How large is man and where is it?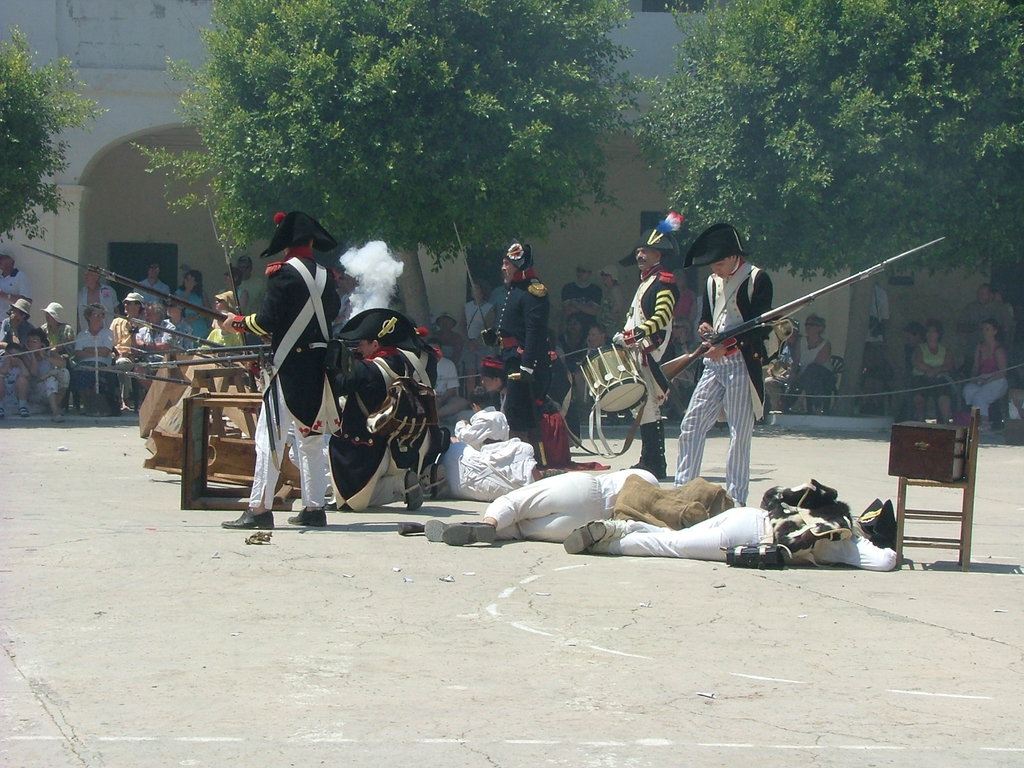
Bounding box: {"left": 284, "top": 305, "right": 426, "bottom": 513}.
